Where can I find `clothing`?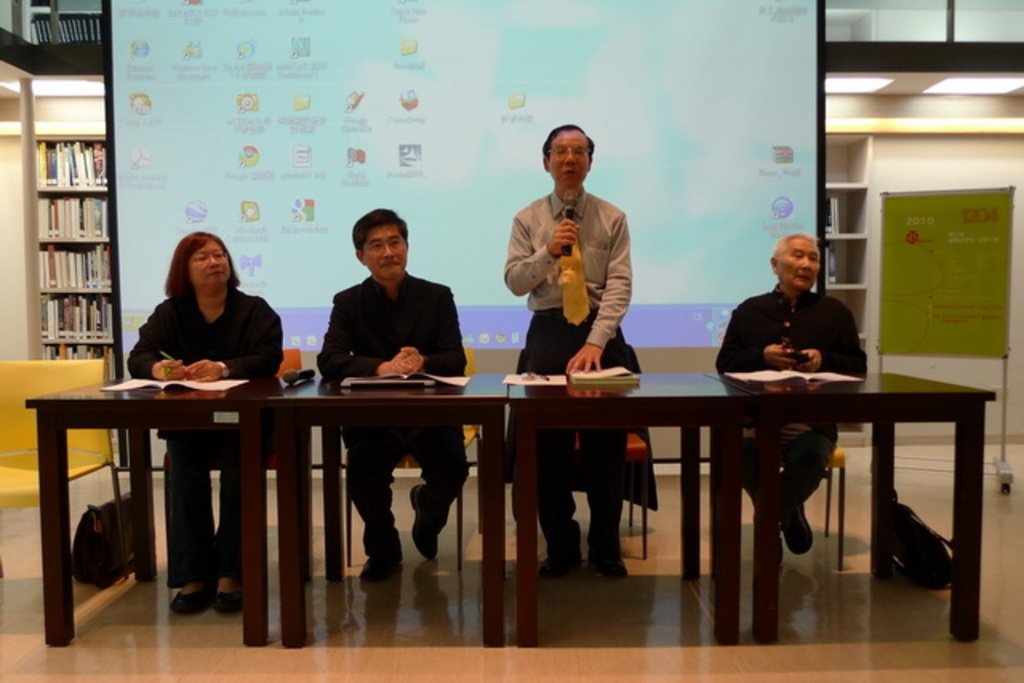
You can find it at locate(715, 288, 872, 512).
